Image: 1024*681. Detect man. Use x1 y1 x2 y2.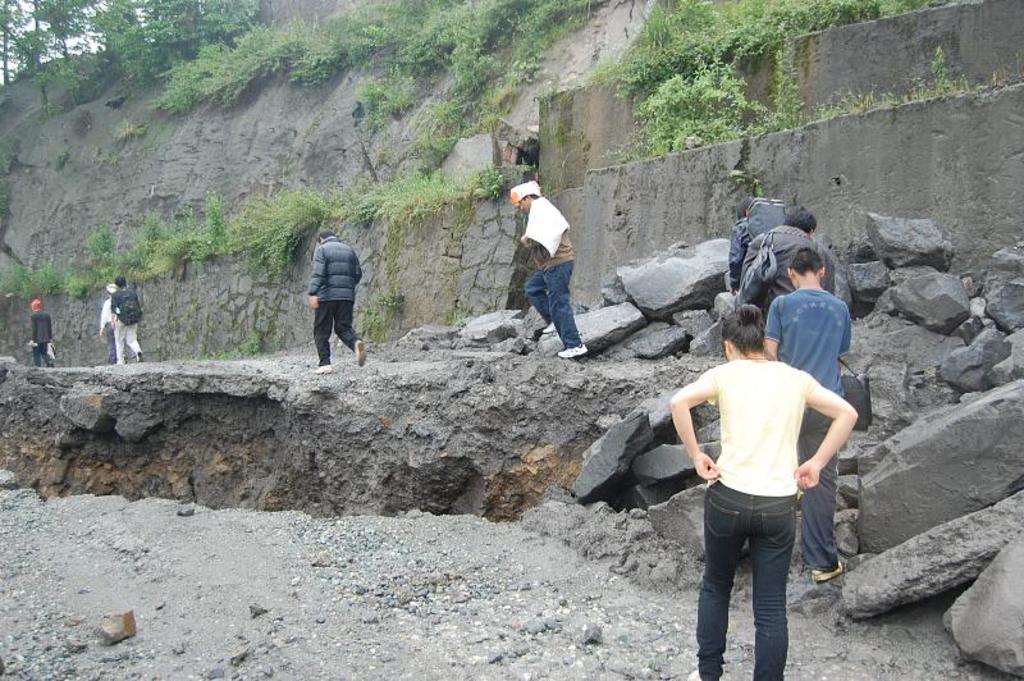
756 248 849 577.
